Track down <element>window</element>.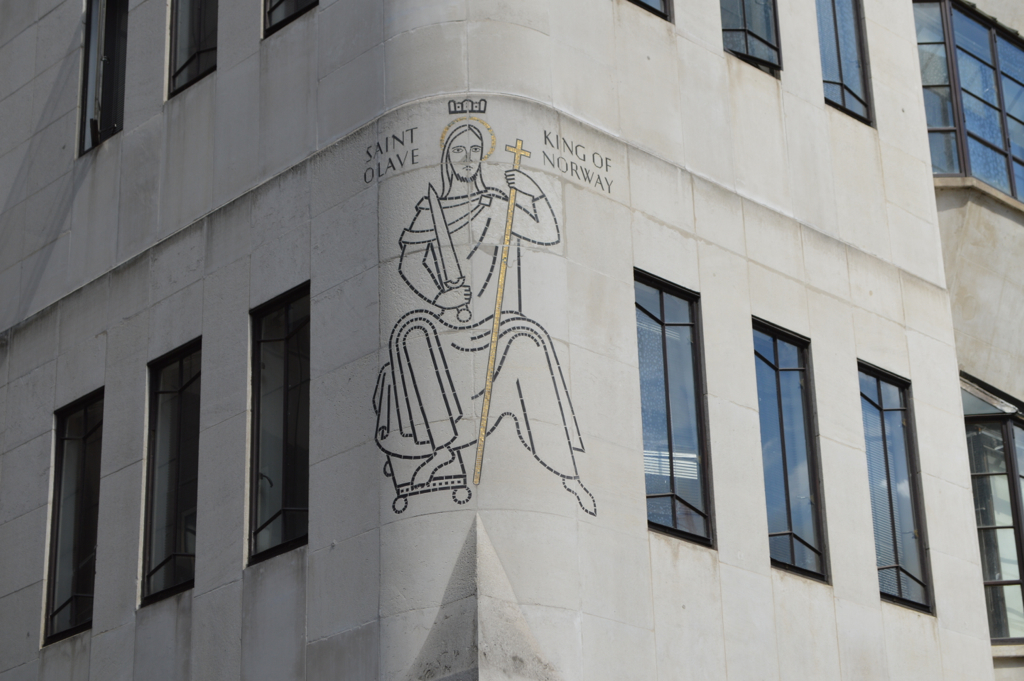
Tracked to l=138, t=335, r=202, b=605.
